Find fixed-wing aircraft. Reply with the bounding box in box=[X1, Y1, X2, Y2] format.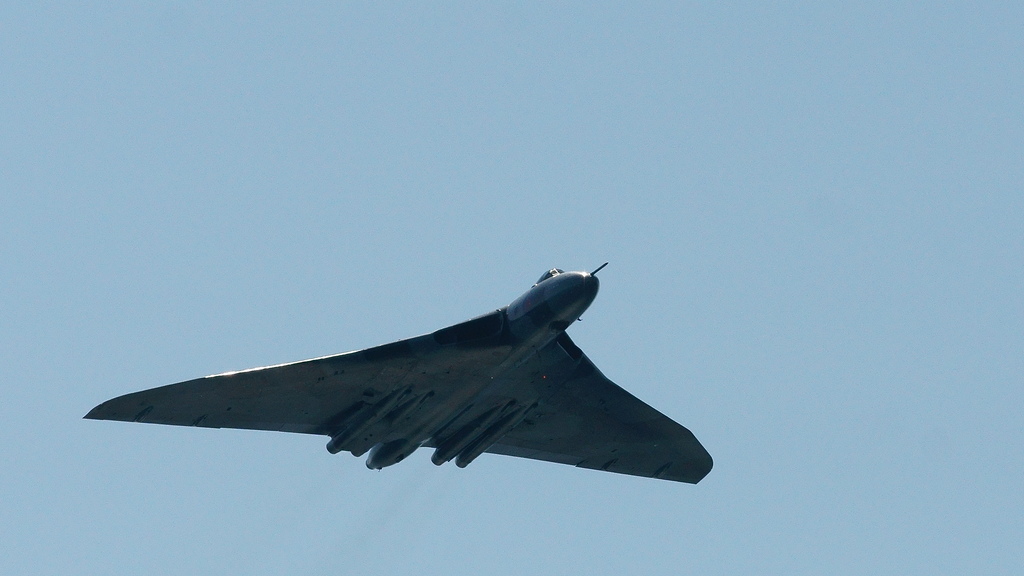
box=[83, 260, 717, 490].
